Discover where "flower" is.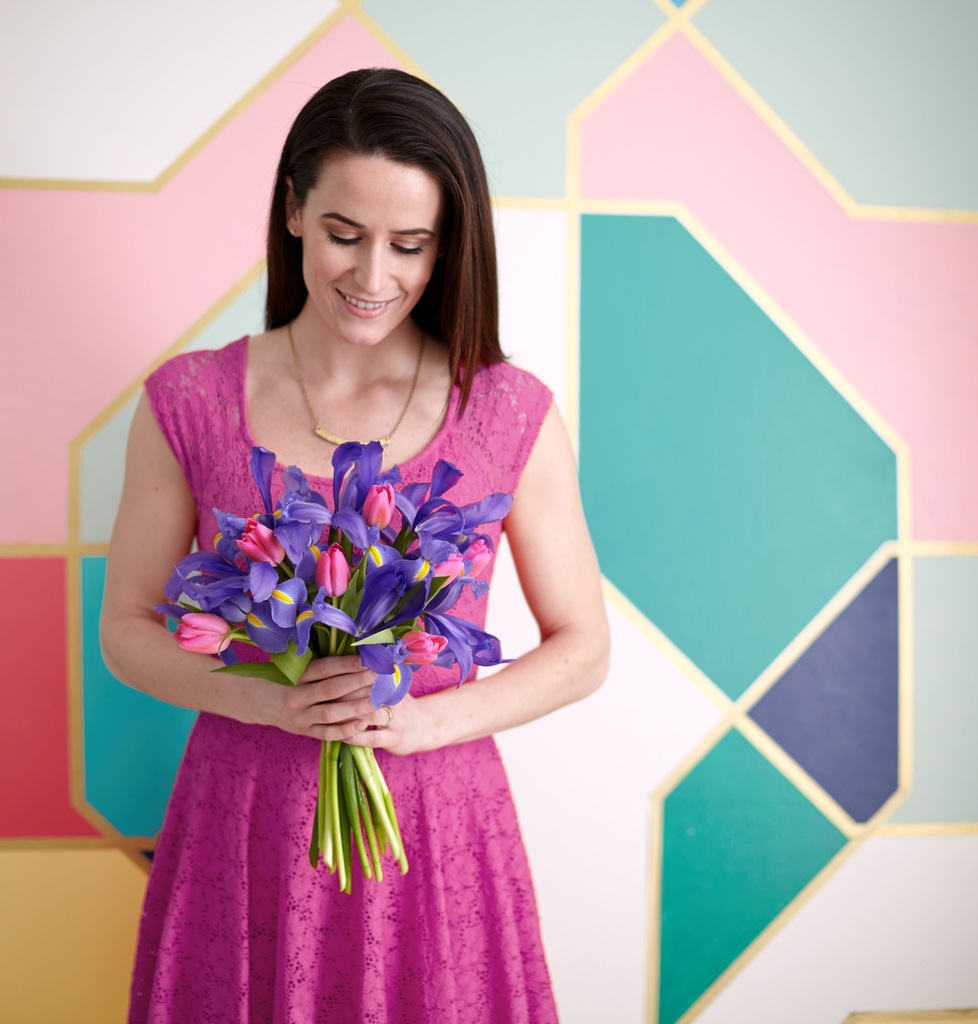
Discovered at l=314, t=543, r=351, b=601.
